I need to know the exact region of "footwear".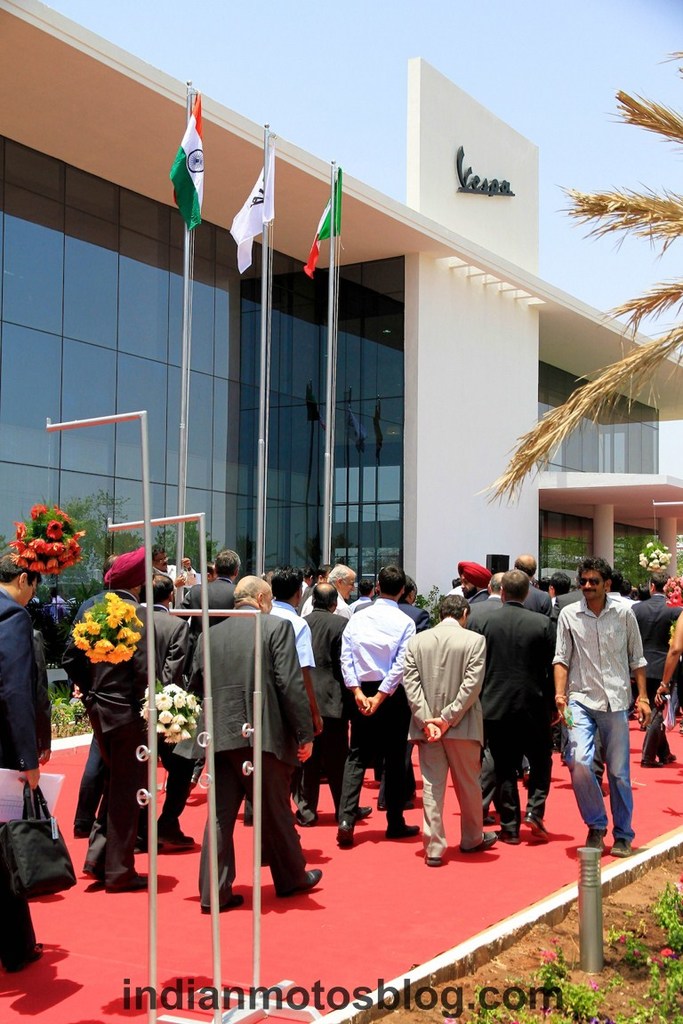
Region: BBox(157, 830, 197, 849).
